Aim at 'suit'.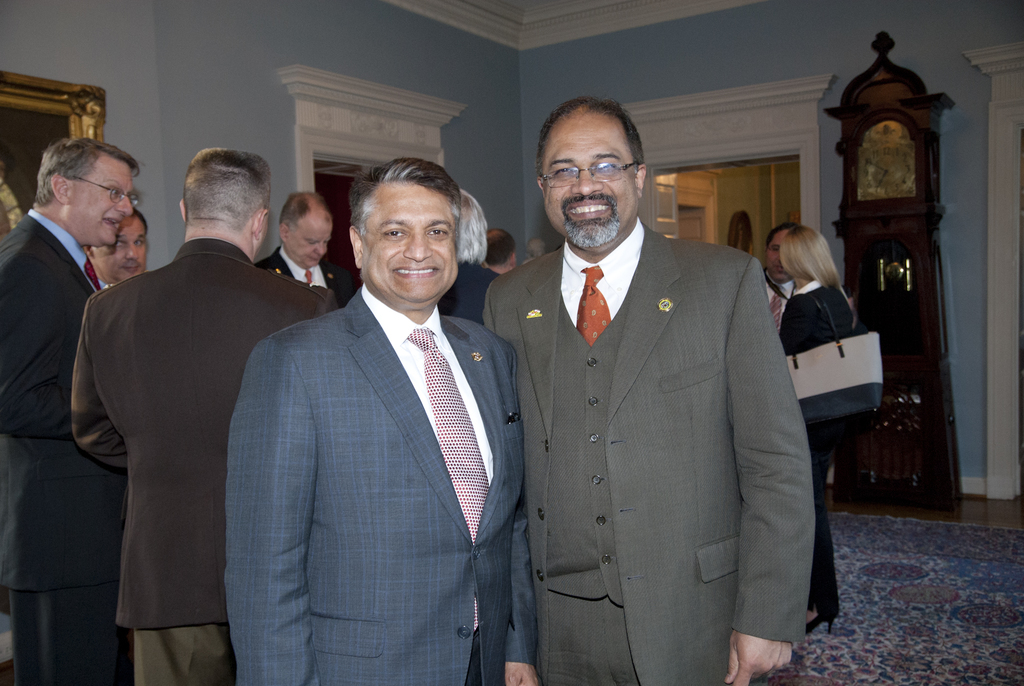
Aimed at select_region(222, 286, 533, 685).
